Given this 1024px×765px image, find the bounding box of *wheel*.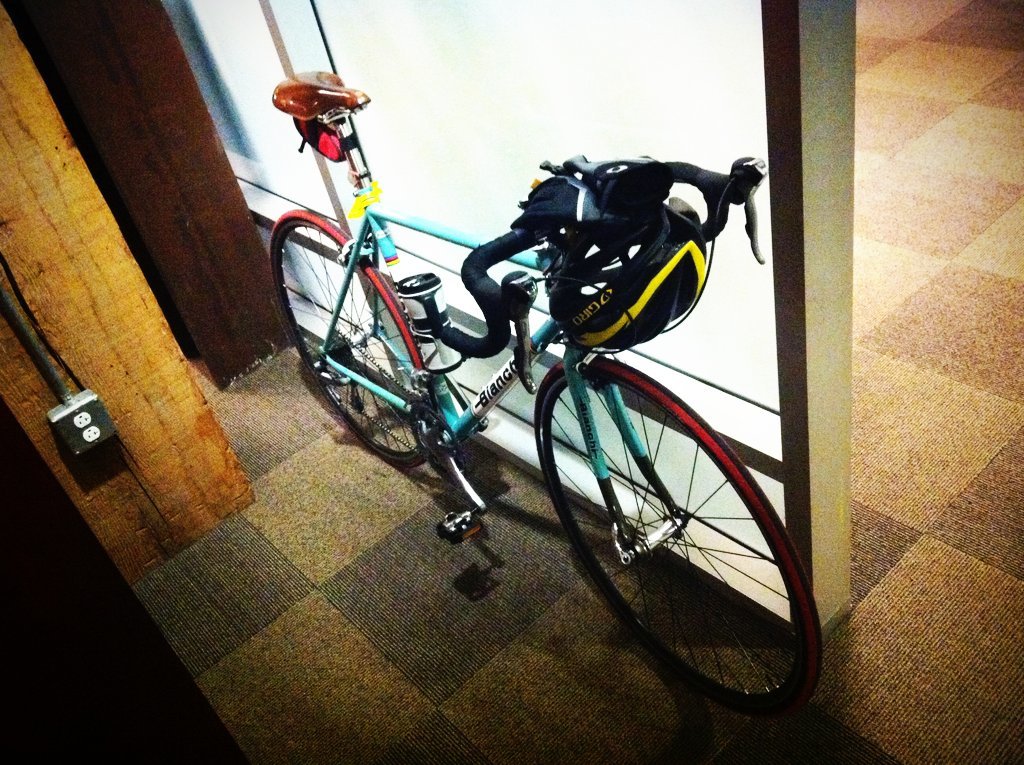
l=551, t=353, r=832, b=729.
